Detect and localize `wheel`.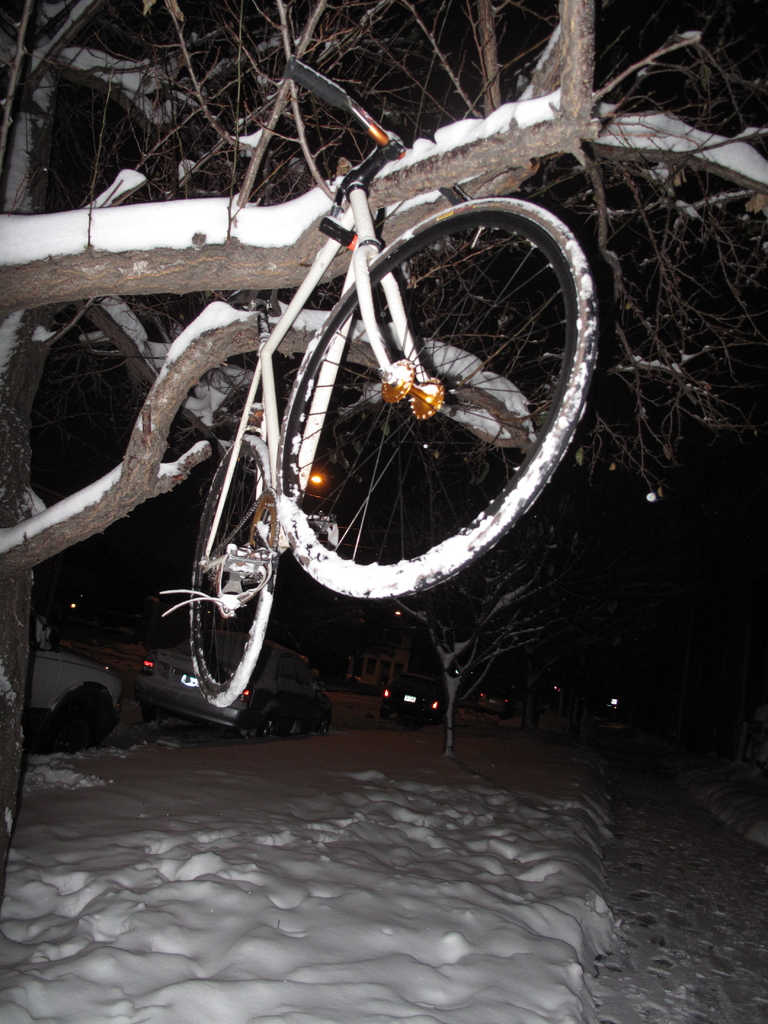
Localized at locate(271, 200, 593, 595).
